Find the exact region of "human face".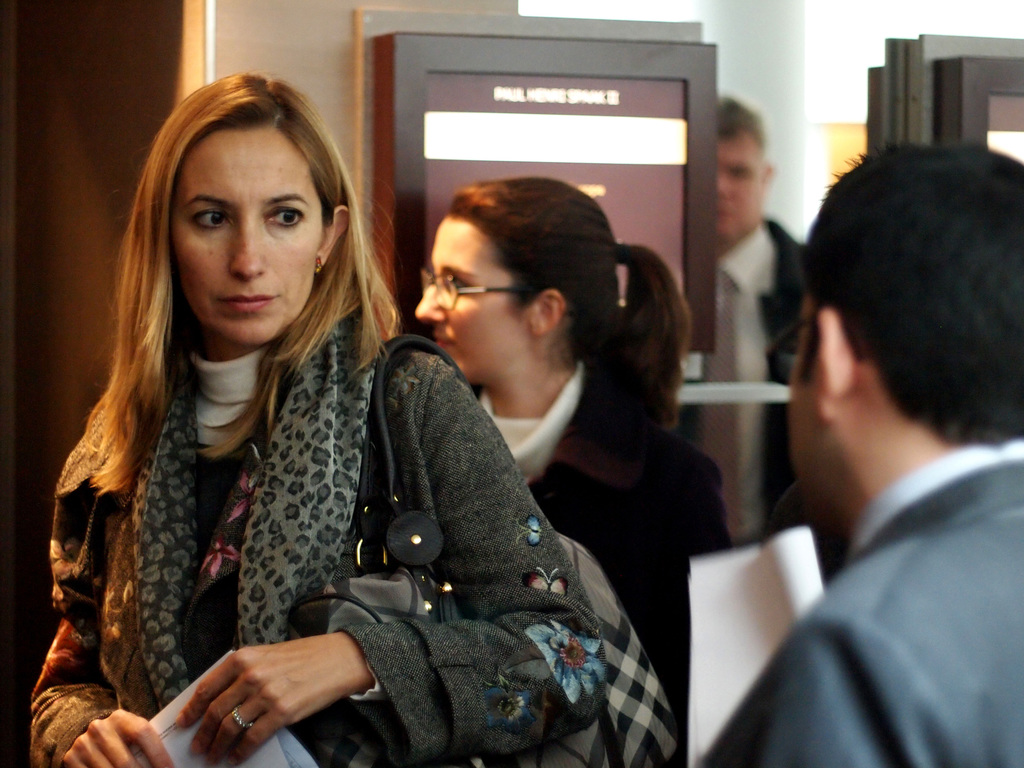
Exact region: {"left": 783, "top": 284, "right": 816, "bottom": 484}.
